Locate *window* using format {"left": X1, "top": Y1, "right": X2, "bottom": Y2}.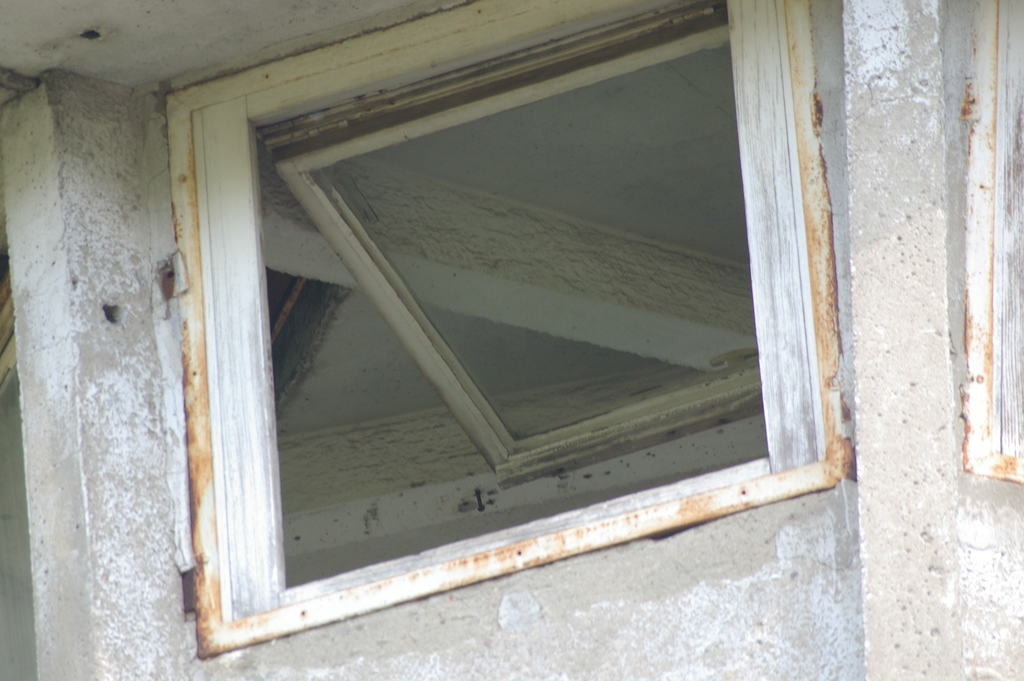
{"left": 189, "top": 0, "right": 811, "bottom": 639}.
